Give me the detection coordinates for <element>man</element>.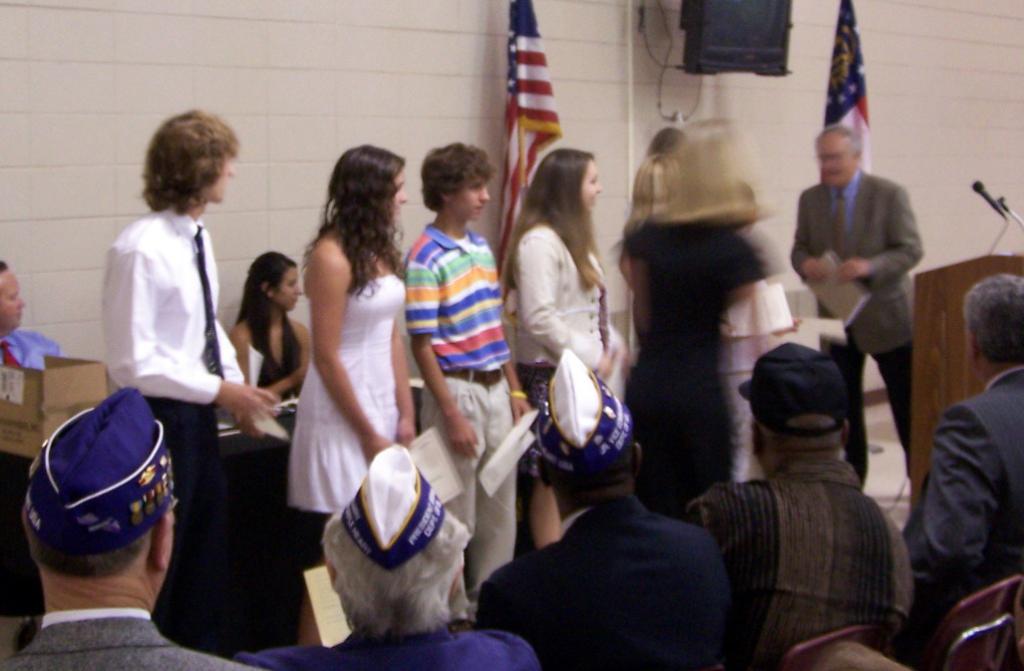
{"left": 902, "top": 271, "right": 1023, "bottom": 649}.
